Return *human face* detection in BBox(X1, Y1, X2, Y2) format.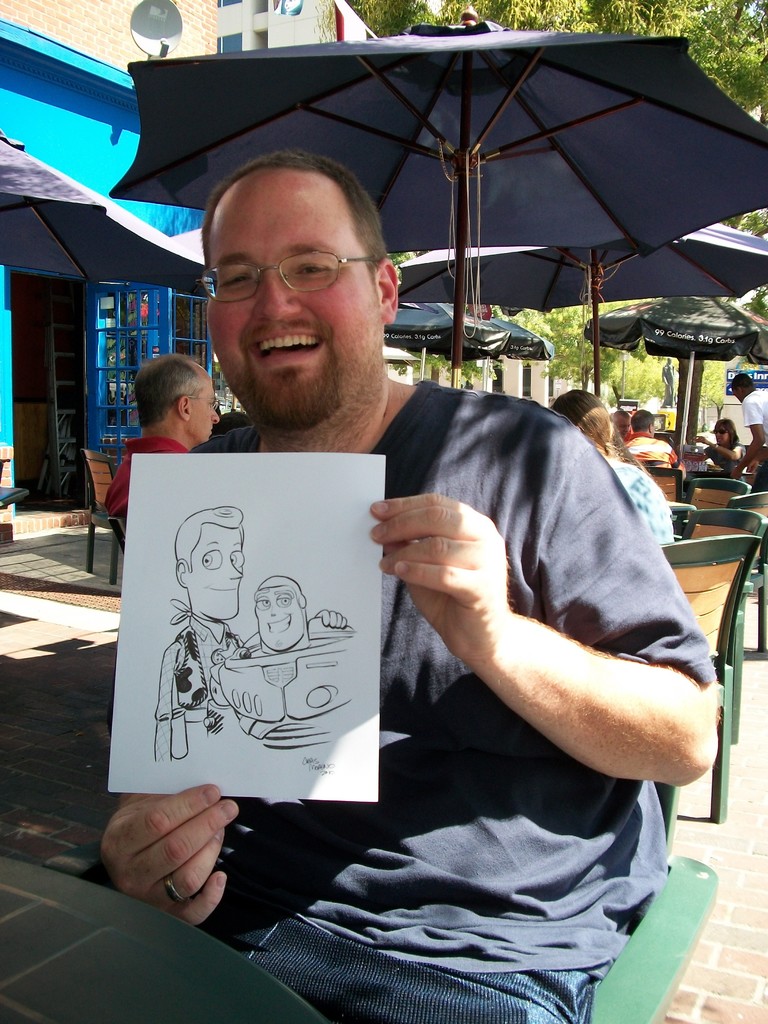
BBox(206, 166, 378, 428).
